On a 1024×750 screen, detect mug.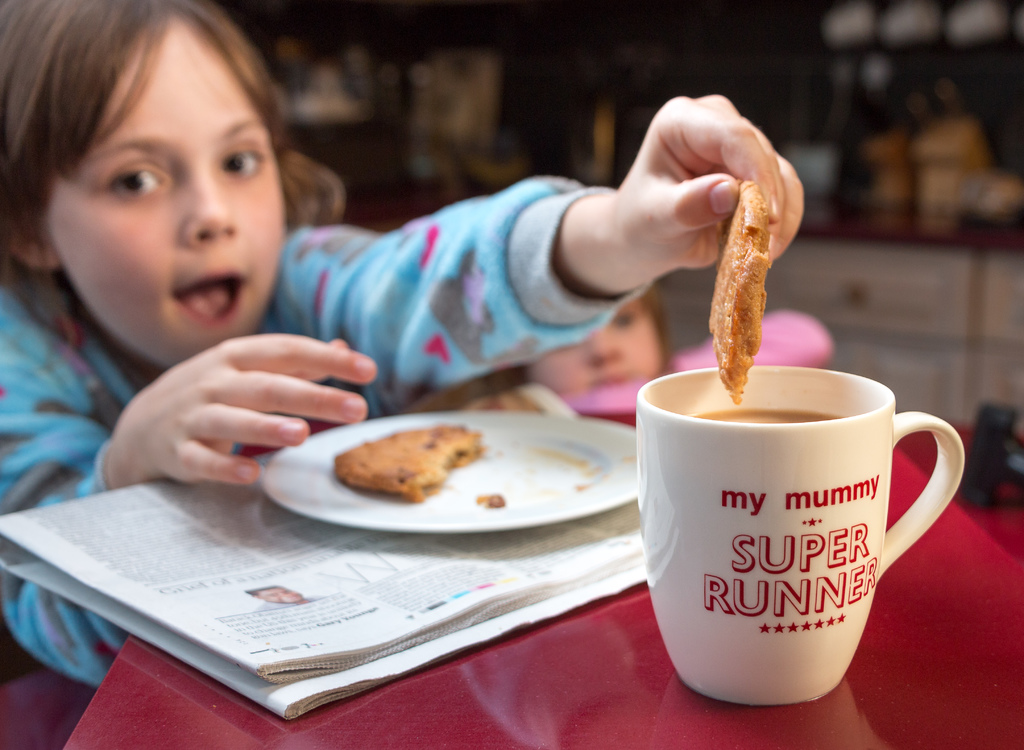
box(635, 365, 961, 709).
